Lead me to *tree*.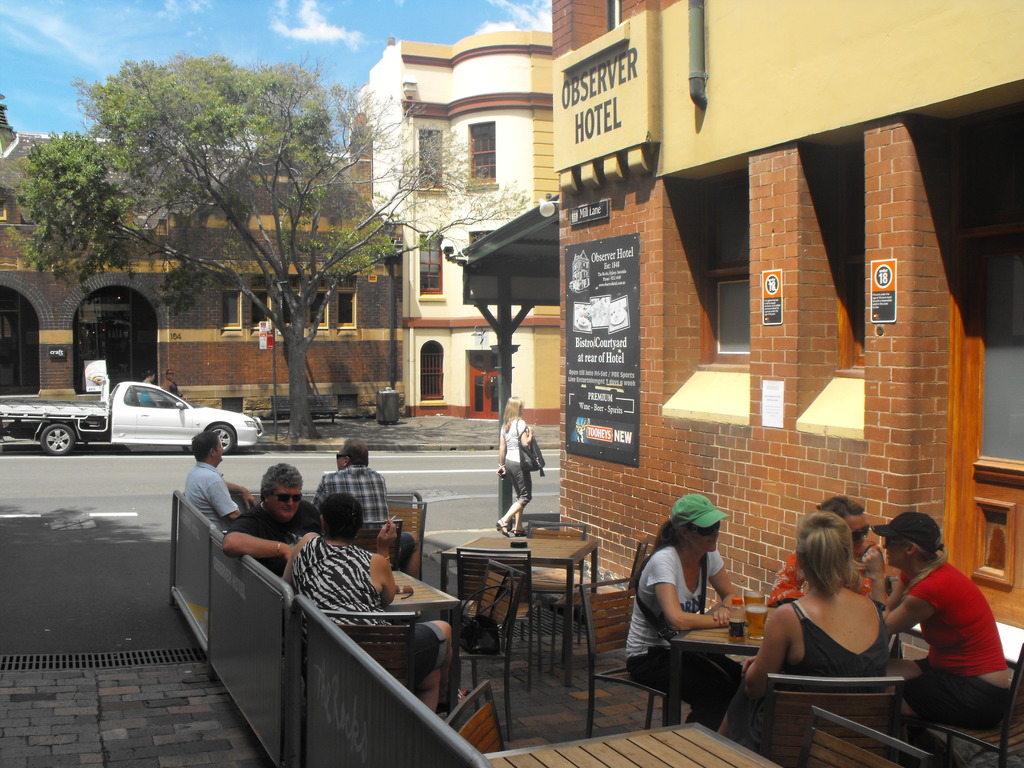
Lead to bbox=(0, 53, 534, 445).
